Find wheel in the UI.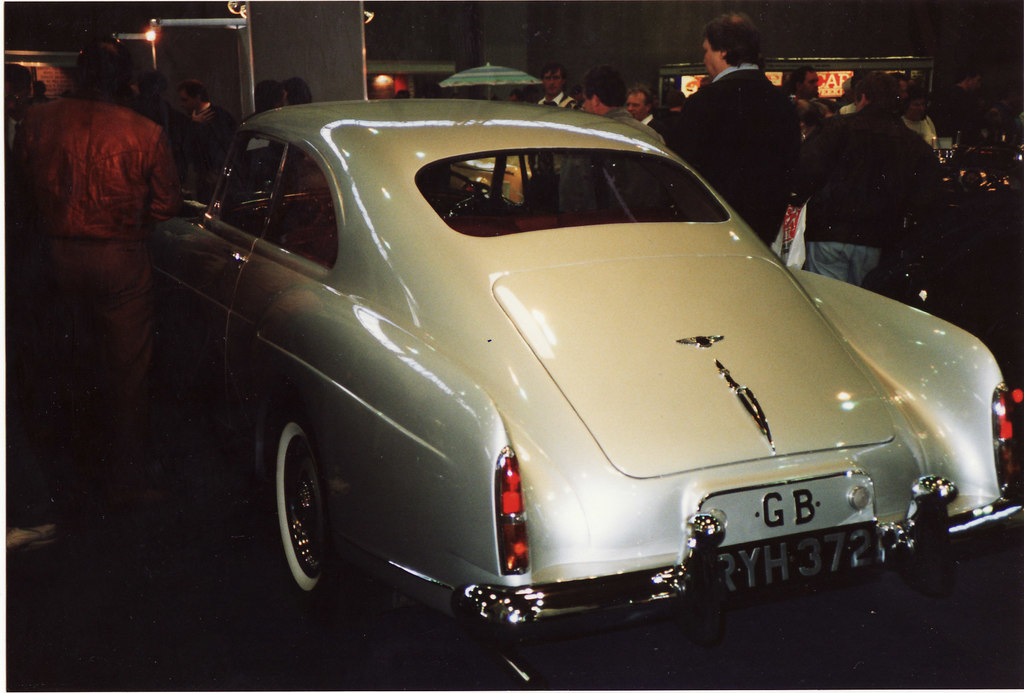
UI element at 438 171 482 205.
